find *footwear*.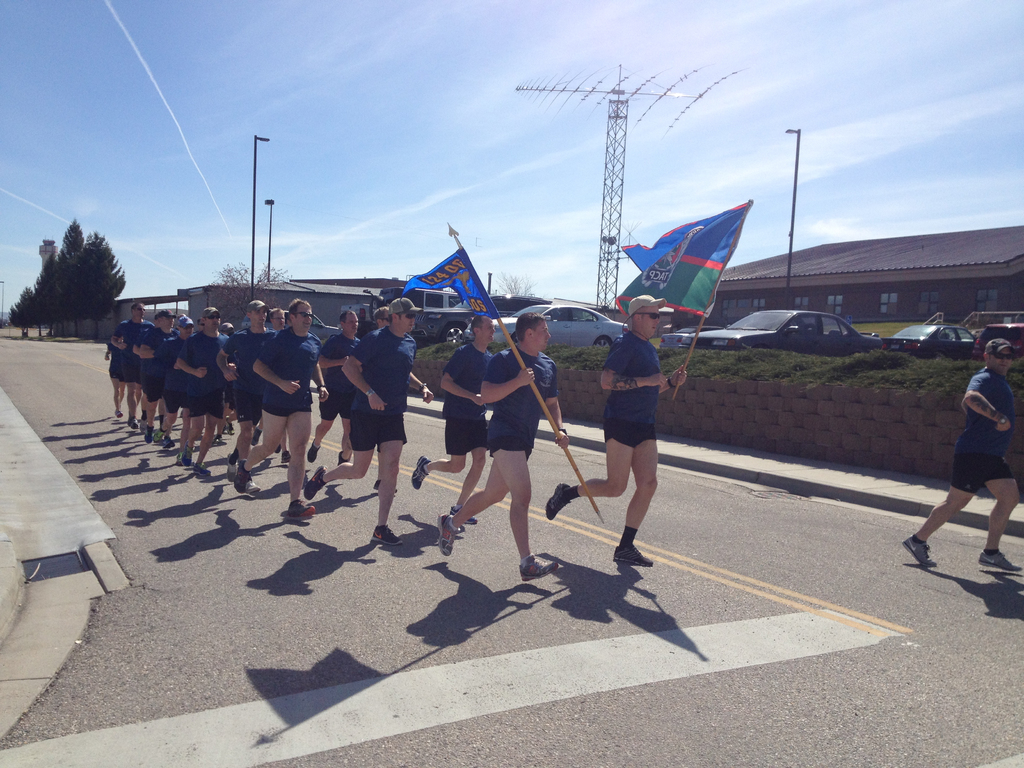
bbox=(223, 417, 234, 436).
